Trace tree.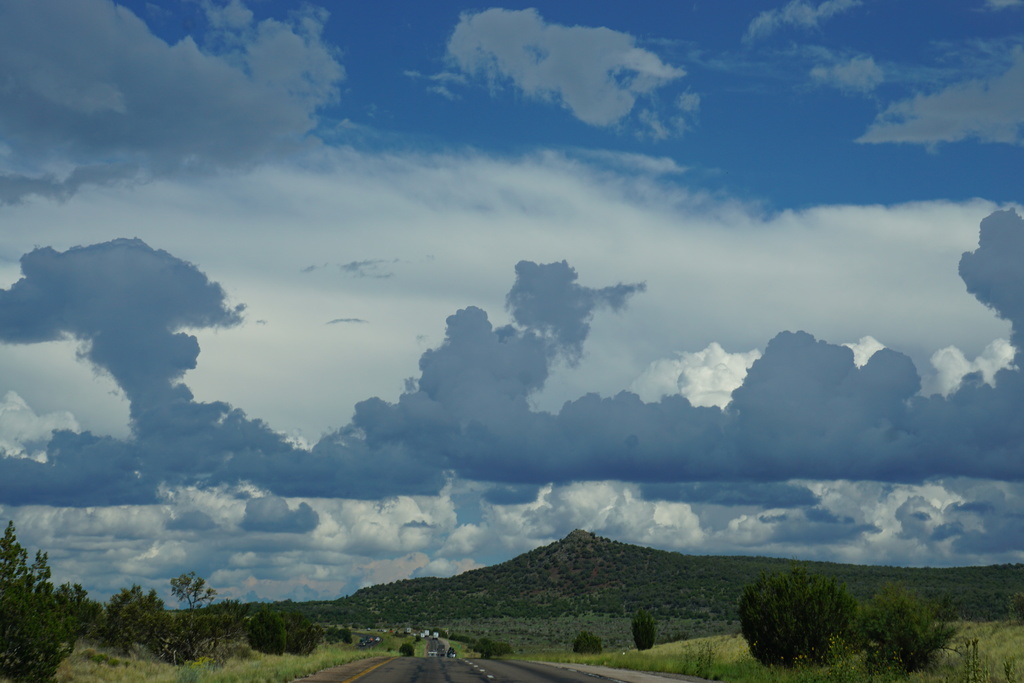
Traced to bbox(755, 582, 863, 664).
